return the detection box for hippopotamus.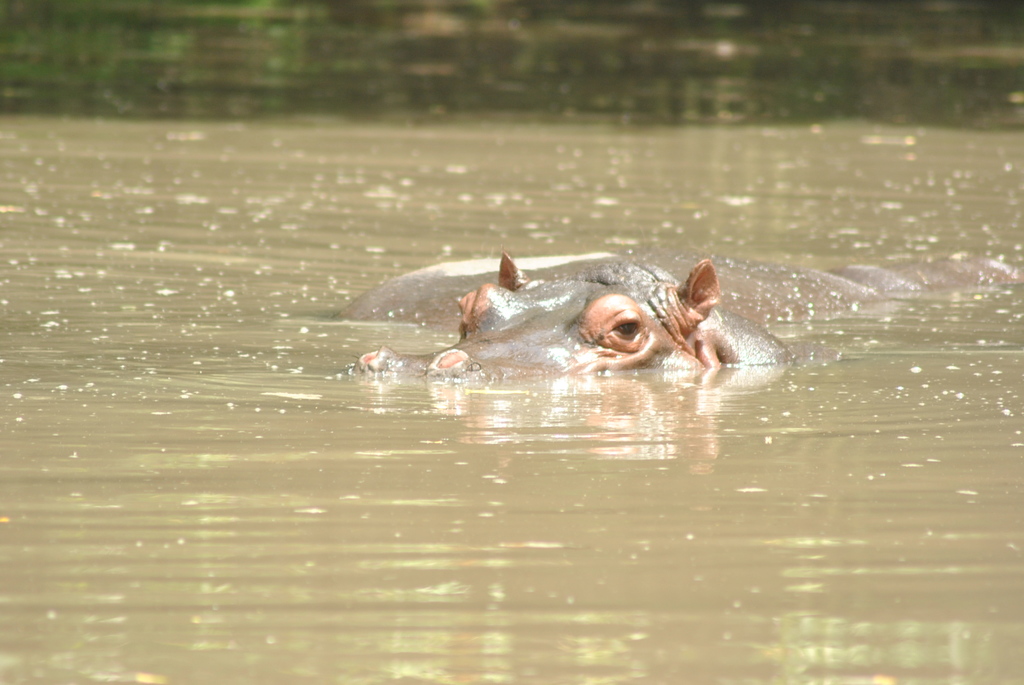
region(332, 246, 788, 384).
